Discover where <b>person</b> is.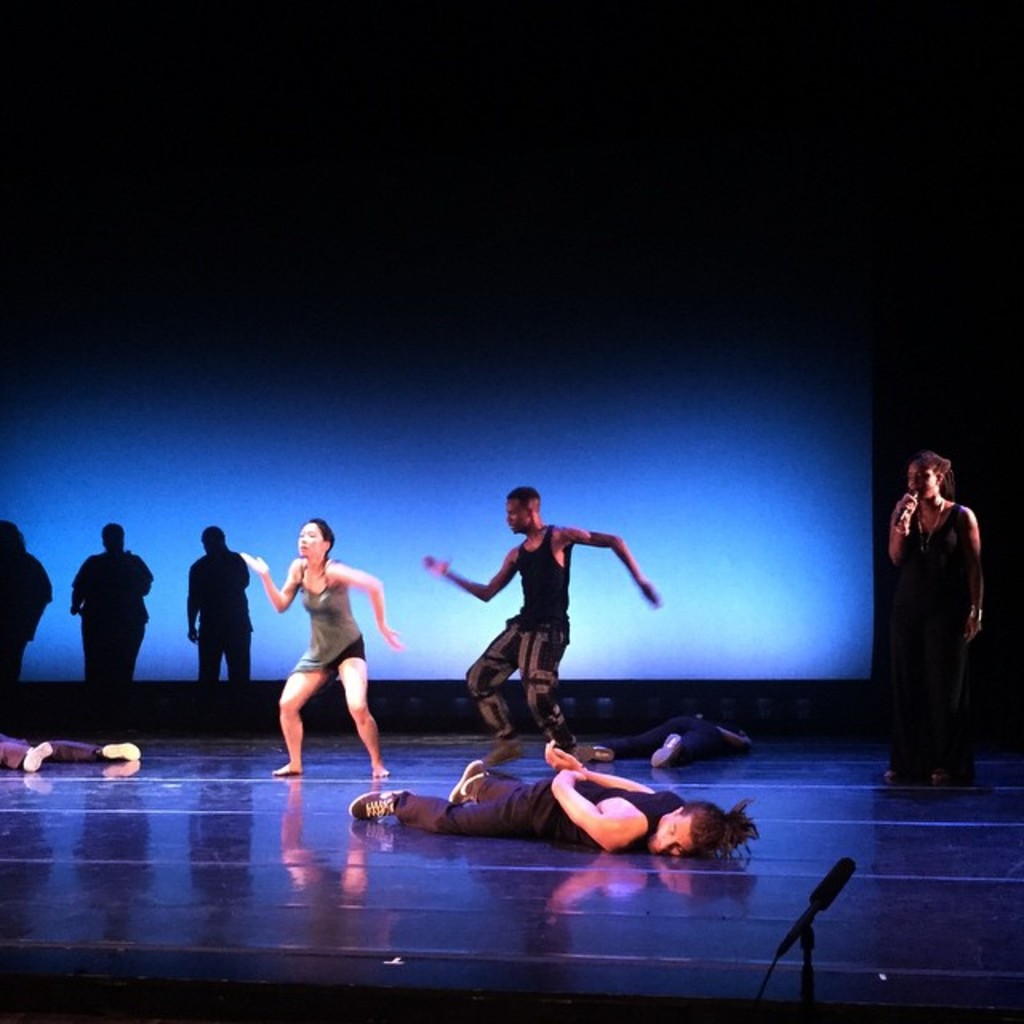
Discovered at (186,525,251,686).
